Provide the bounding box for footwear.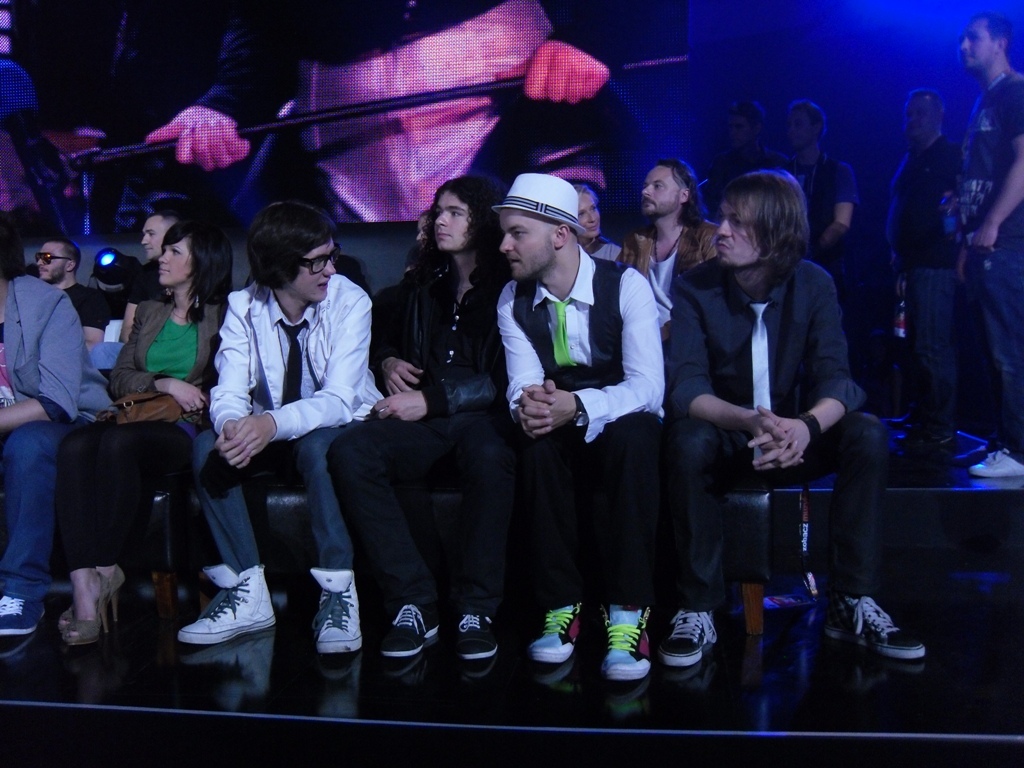
BBox(806, 573, 822, 591).
